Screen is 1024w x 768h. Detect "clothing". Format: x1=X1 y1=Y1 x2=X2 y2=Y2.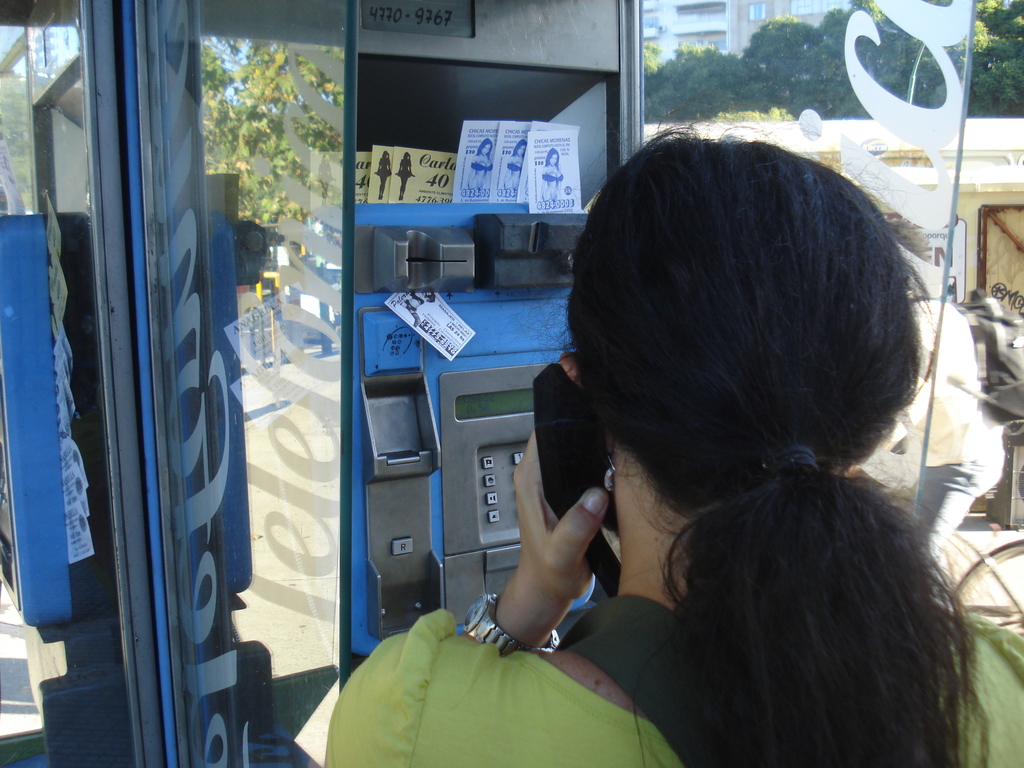
x1=326 y1=604 x2=1023 y2=767.
